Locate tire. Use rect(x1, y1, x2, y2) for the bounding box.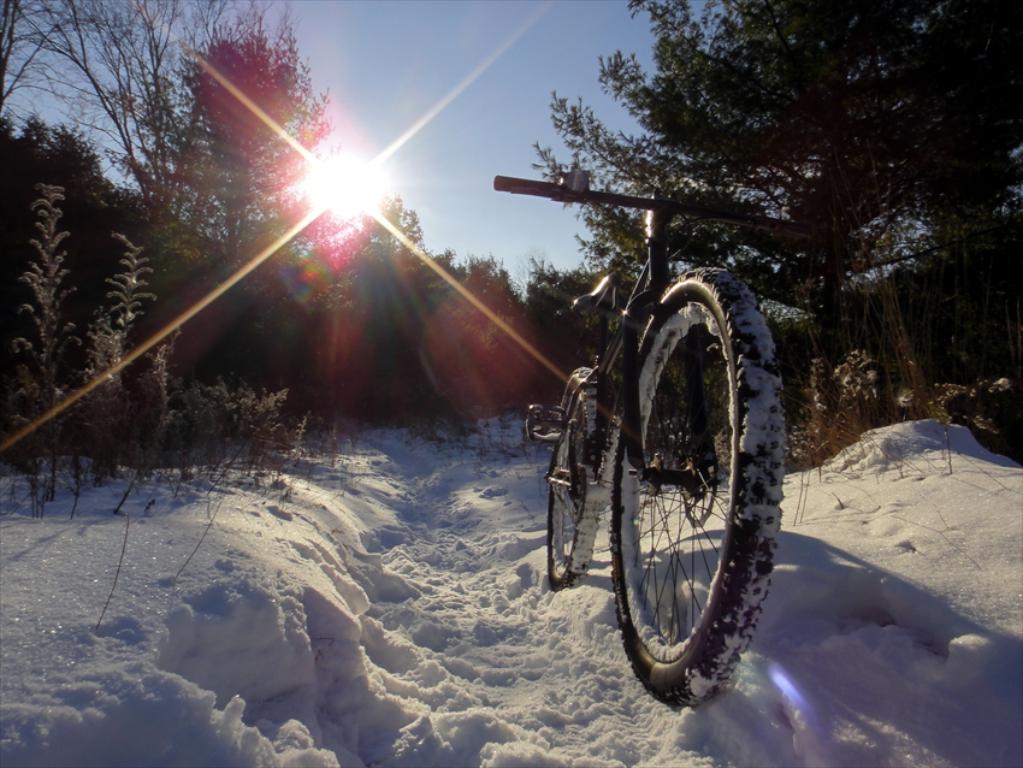
rect(545, 367, 597, 589).
